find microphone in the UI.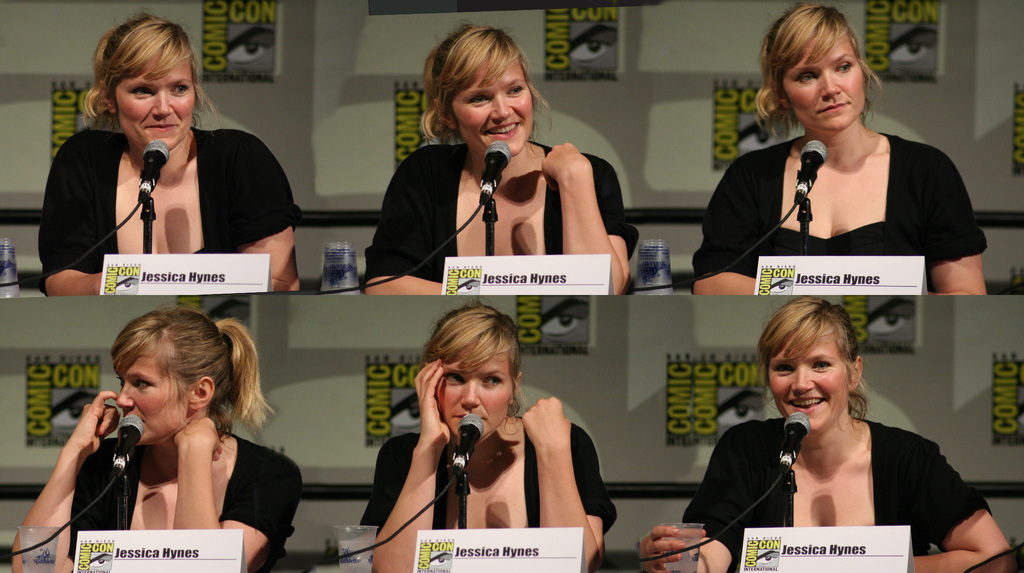
UI element at select_region(449, 413, 481, 484).
